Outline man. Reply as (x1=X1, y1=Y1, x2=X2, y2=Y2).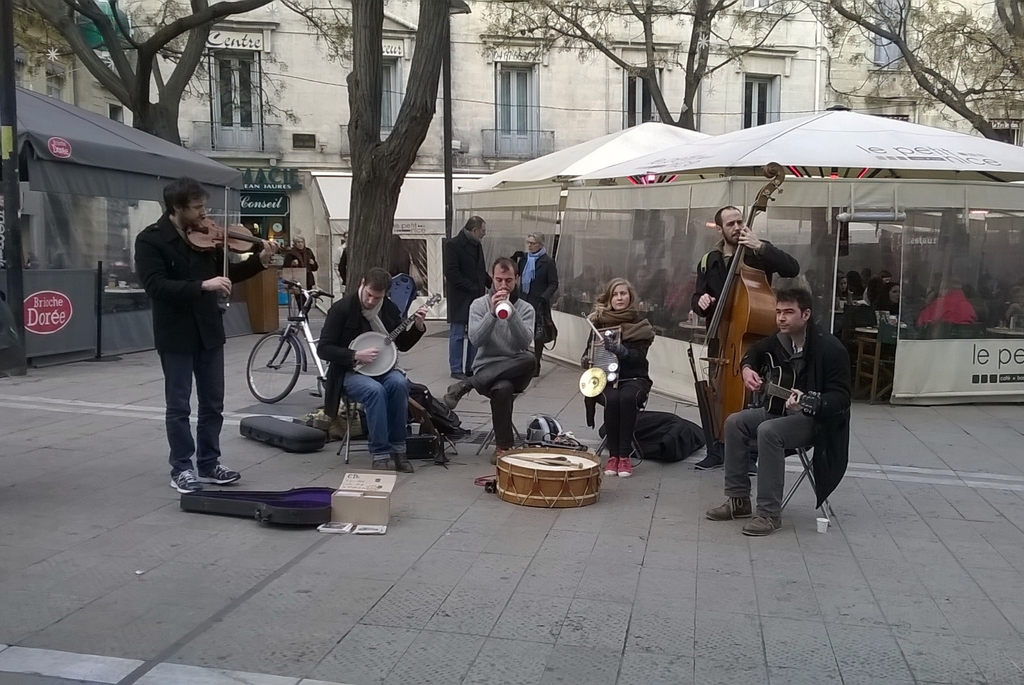
(x1=443, y1=253, x2=543, y2=464).
